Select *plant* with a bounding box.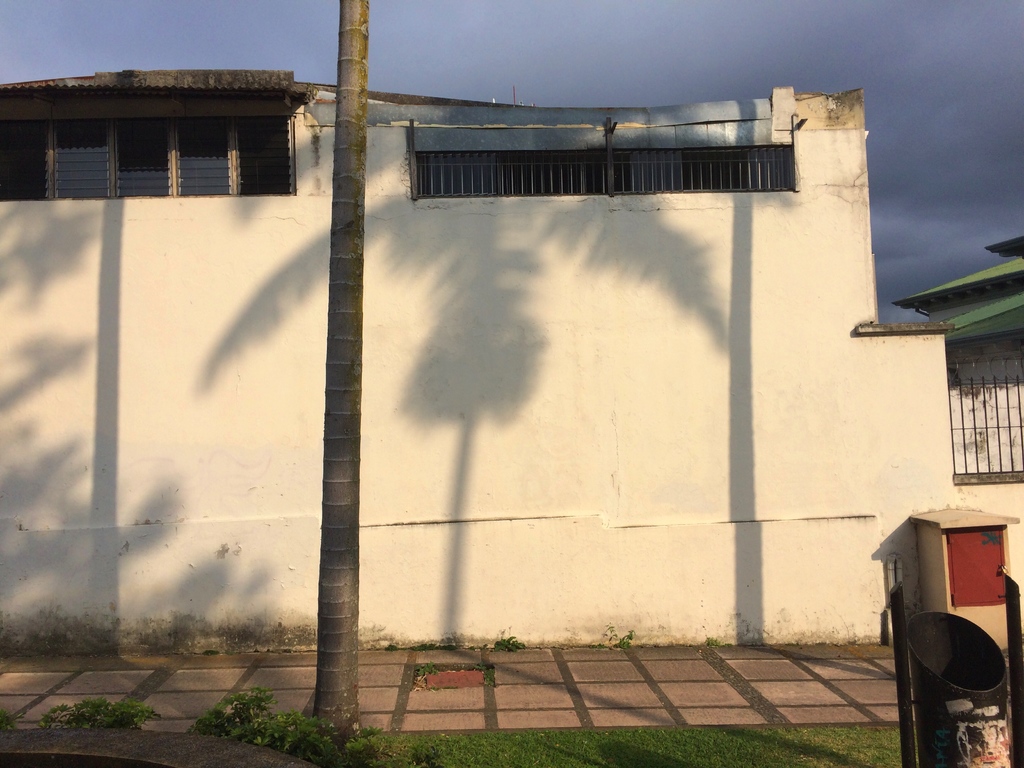
select_region(420, 659, 440, 672).
